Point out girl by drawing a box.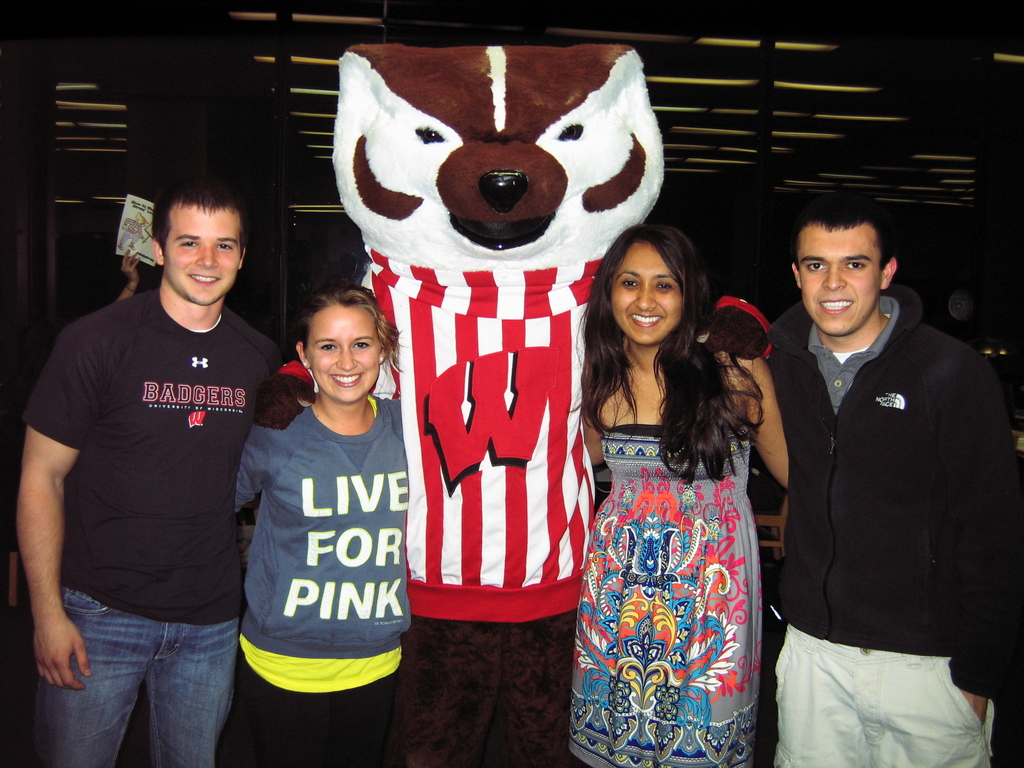
locate(239, 288, 411, 767).
